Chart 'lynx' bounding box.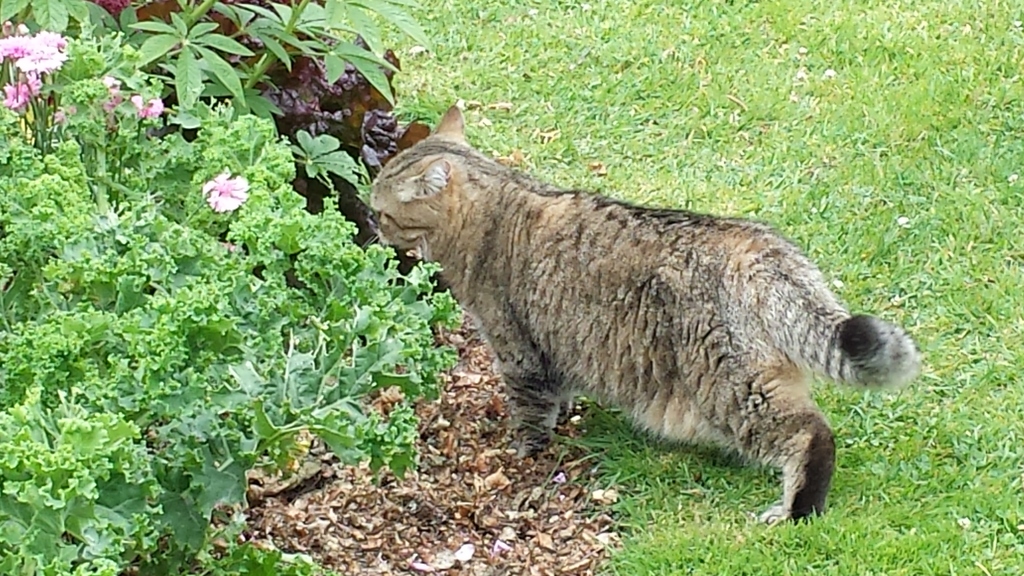
Charted: bbox=[353, 92, 916, 517].
